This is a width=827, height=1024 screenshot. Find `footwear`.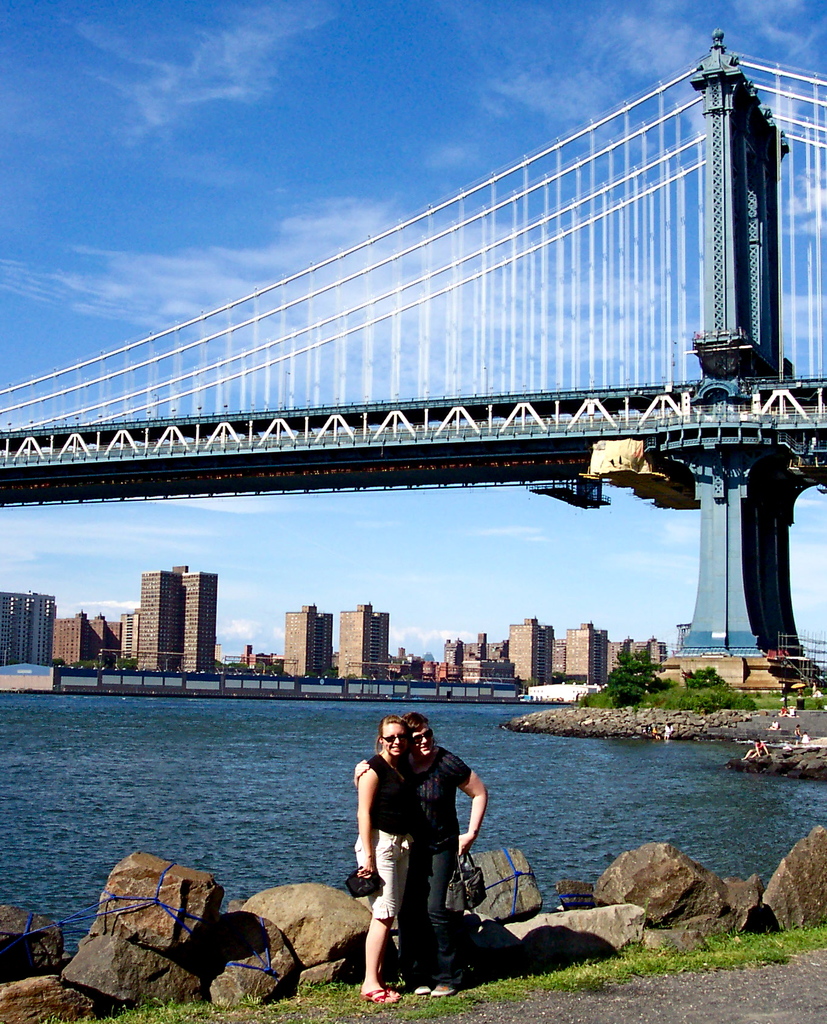
Bounding box: bbox(431, 984, 454, 998).
